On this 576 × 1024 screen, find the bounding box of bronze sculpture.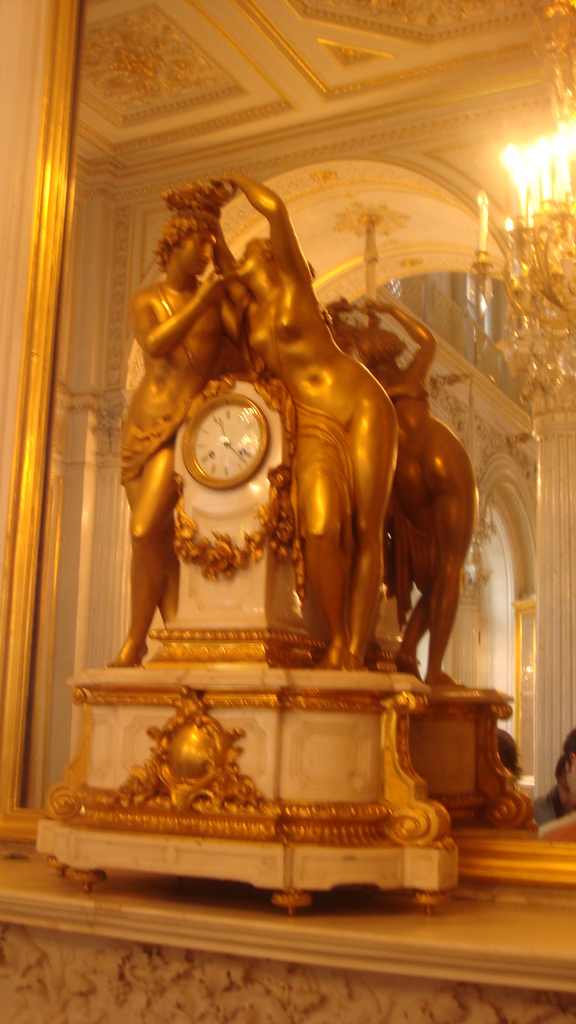
Bounding box: <region>102, 170, 364, 671</region>.
